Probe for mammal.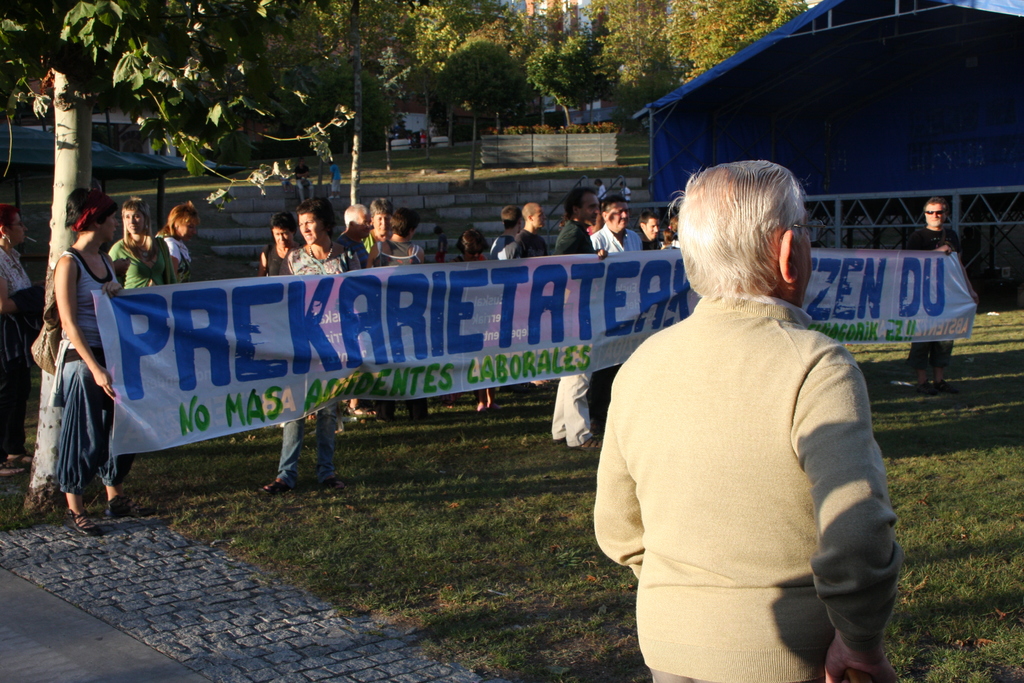
Probe result: l=0, t=202, r=42, b=481.
